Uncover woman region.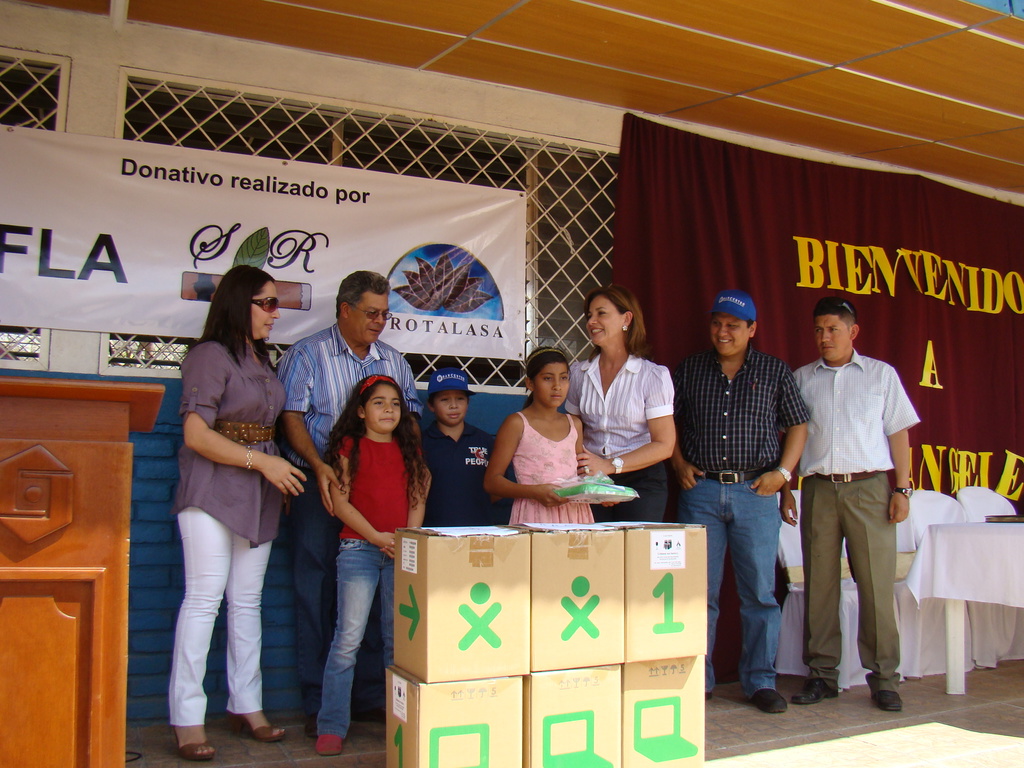
Uncovered: l=557, t=282, r=675, b=520.
